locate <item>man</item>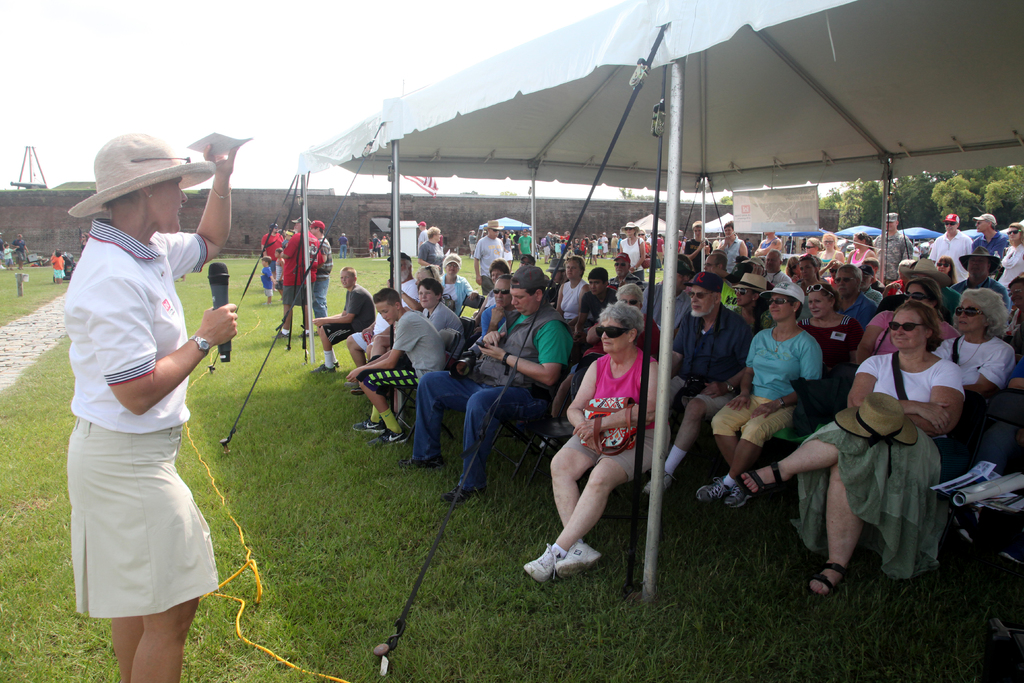
x1=950, y1=243, x2=1009, y2=309
